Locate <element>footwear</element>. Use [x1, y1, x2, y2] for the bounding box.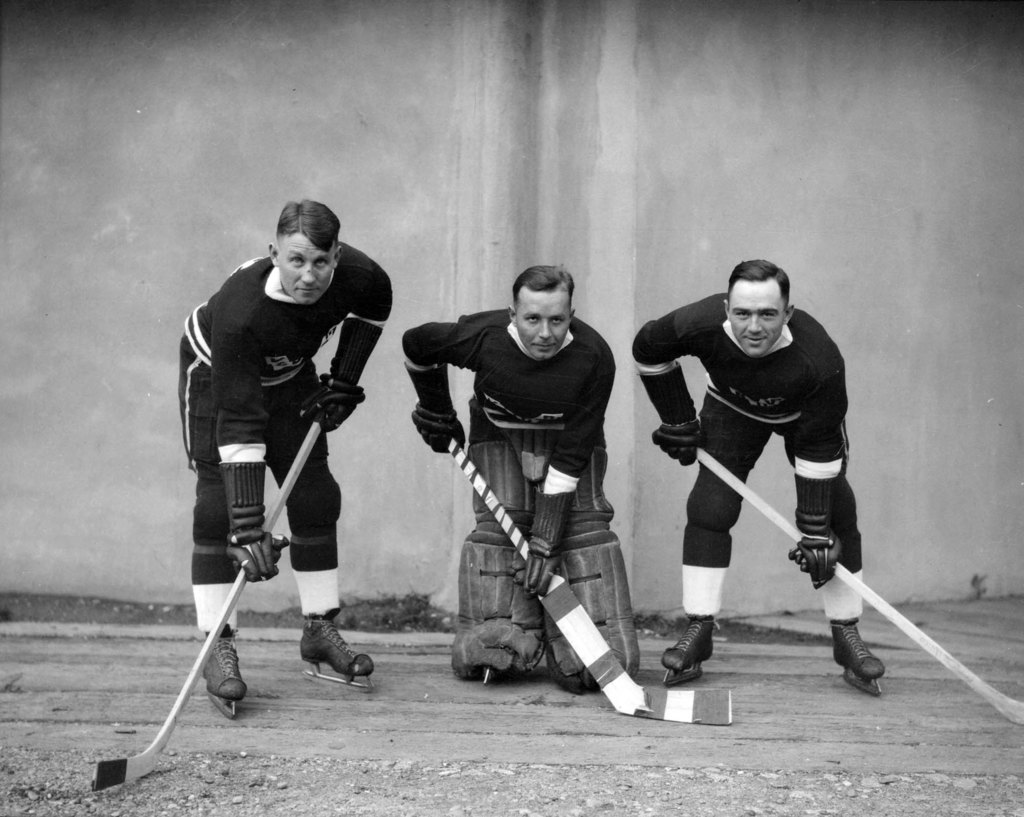
[556, 667, 607, 697].
